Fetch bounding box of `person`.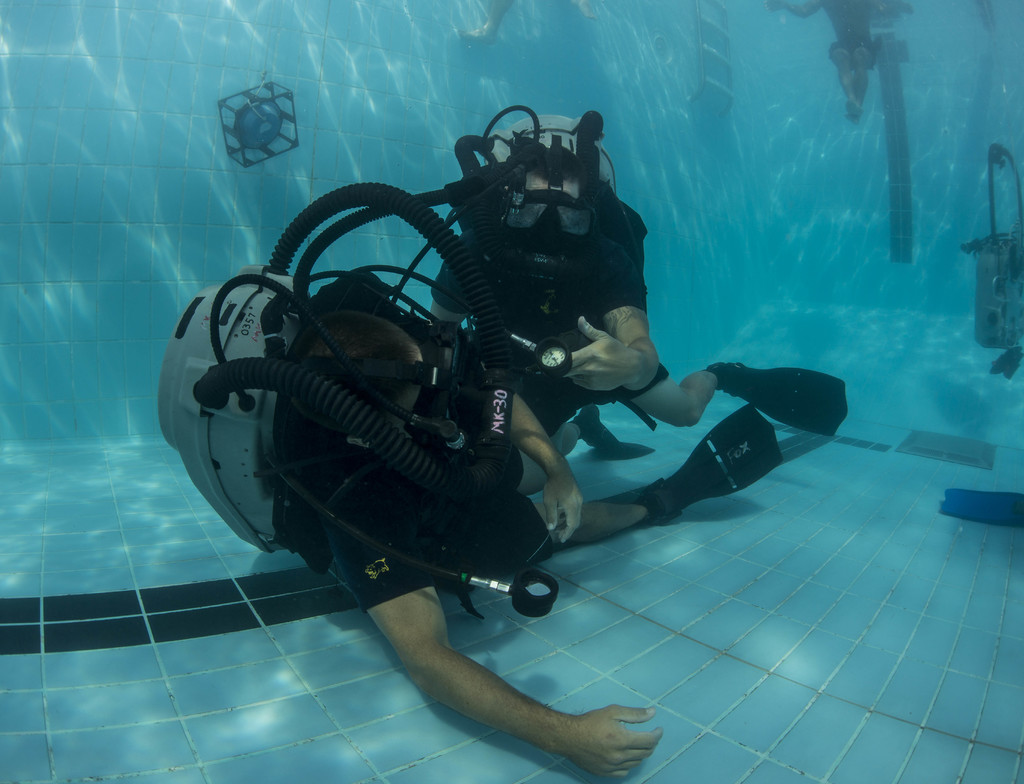
Bbox: select_region(287, 275, 852, 783).
